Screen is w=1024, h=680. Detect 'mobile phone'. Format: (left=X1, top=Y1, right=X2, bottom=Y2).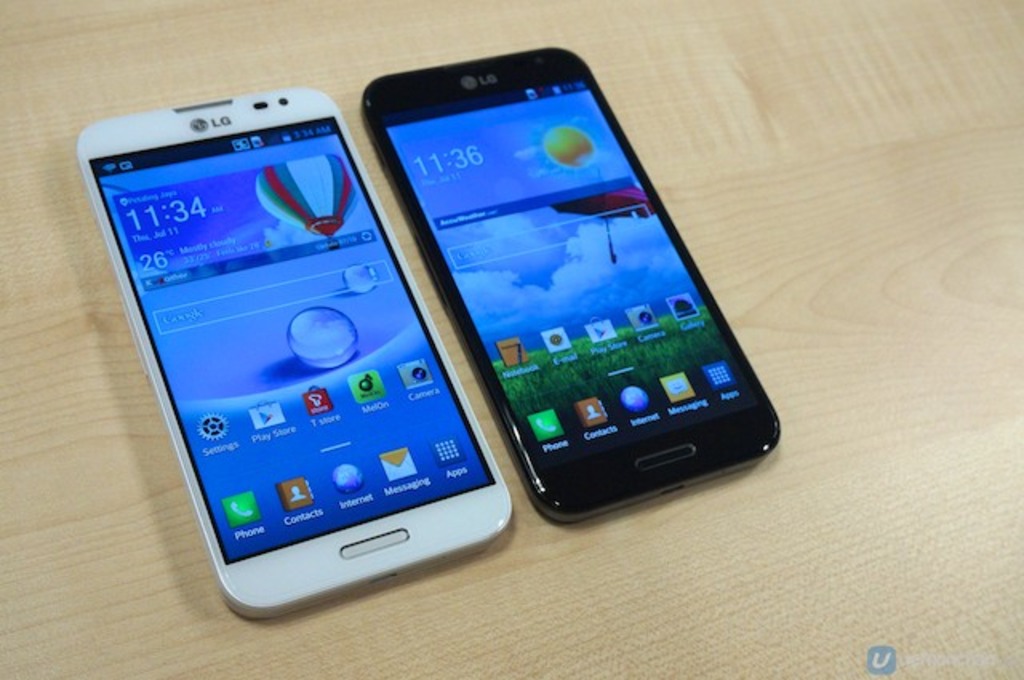
(left=70, top=82, right=520, bottom=626).
